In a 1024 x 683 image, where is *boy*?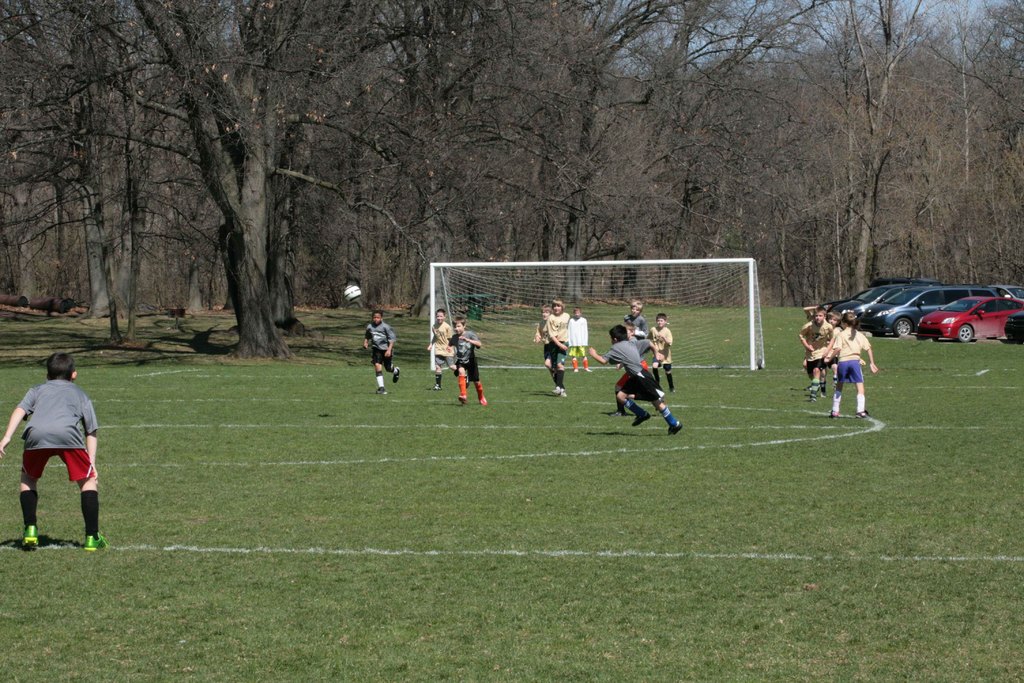
BBox(0, 356, 110, 553).
